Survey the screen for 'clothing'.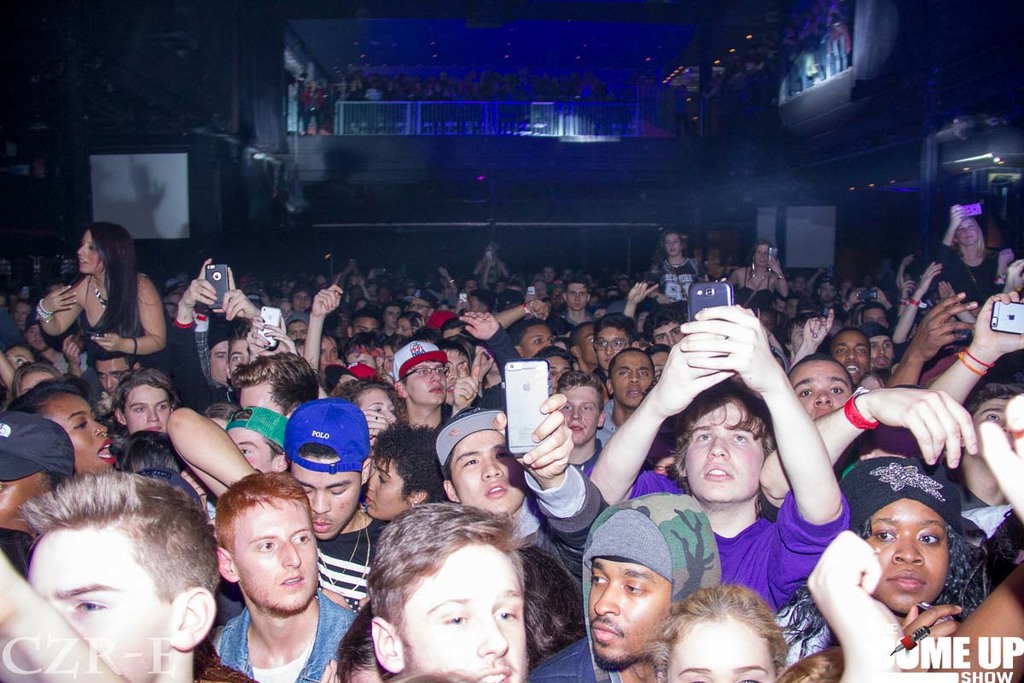
Survey found: select_region(771, 595, 974, 674).
